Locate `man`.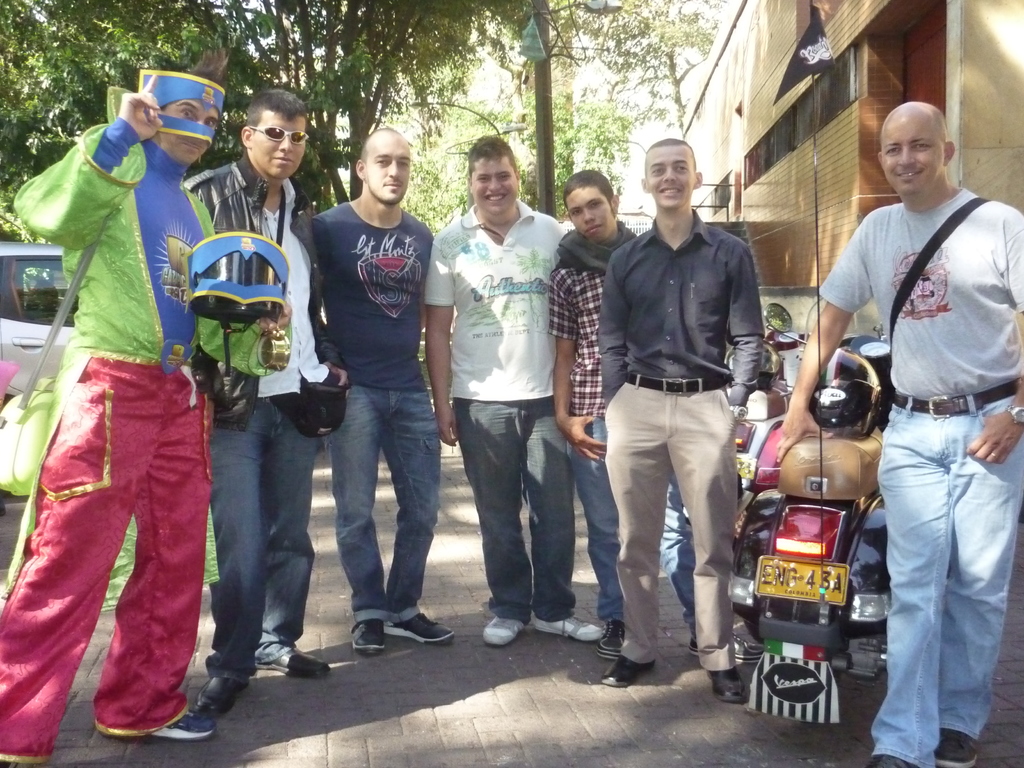
Bounding box: pyautogui.locateOnScreen(423, 132, 602, 646).
